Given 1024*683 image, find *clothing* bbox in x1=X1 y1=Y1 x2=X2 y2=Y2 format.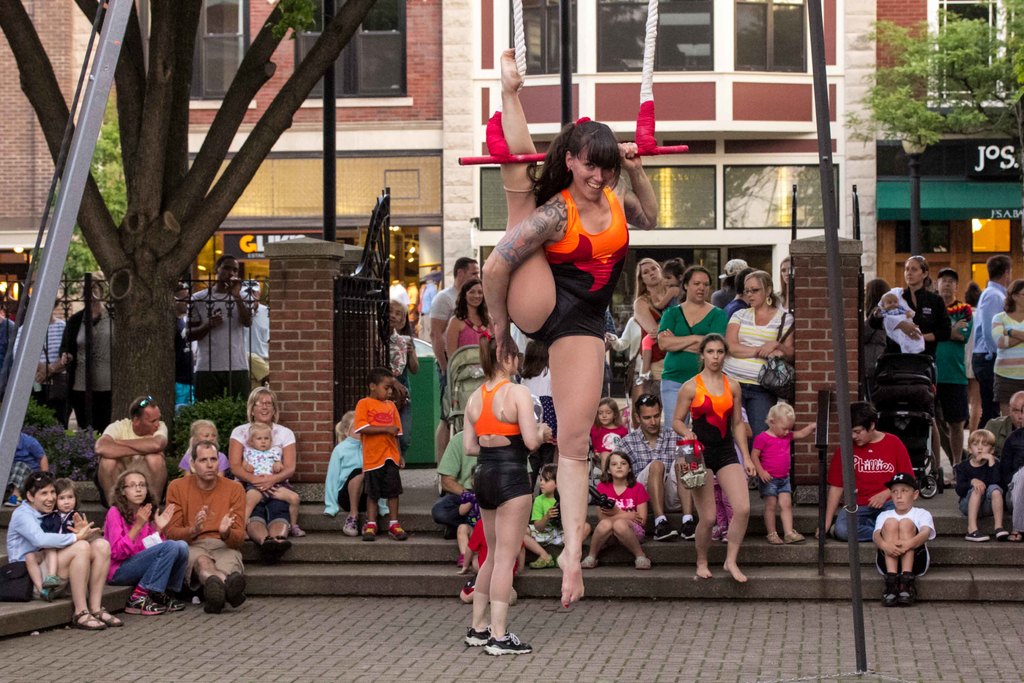
x1=208 y1=422 x2=308 y2=456.
